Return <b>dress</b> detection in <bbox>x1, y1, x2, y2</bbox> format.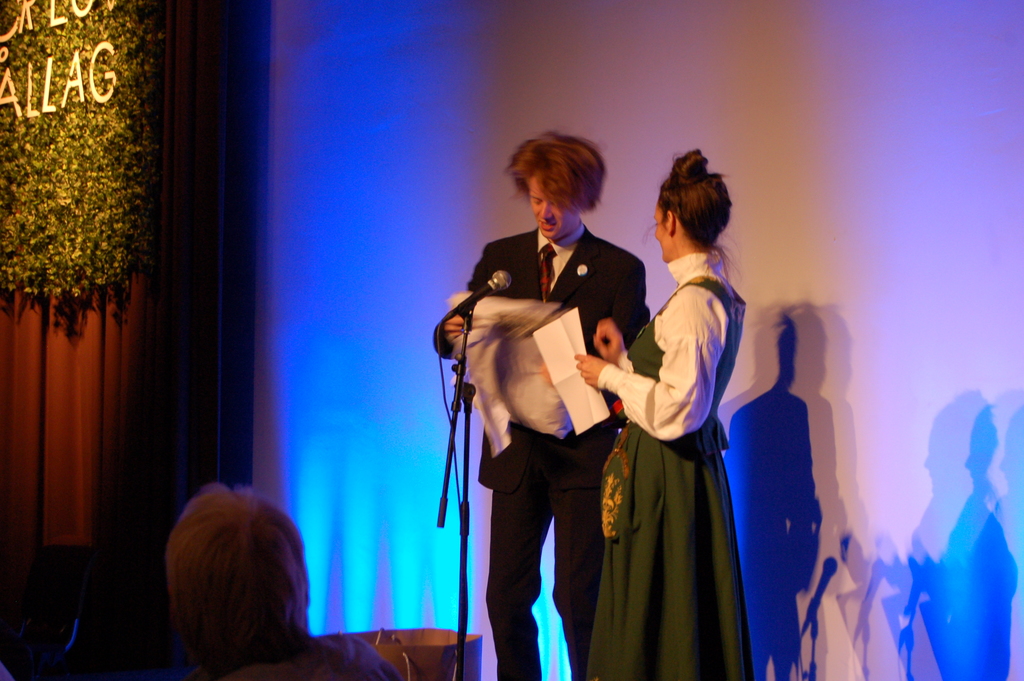
<bbox>588, 272, 757, 680</bbox>.
